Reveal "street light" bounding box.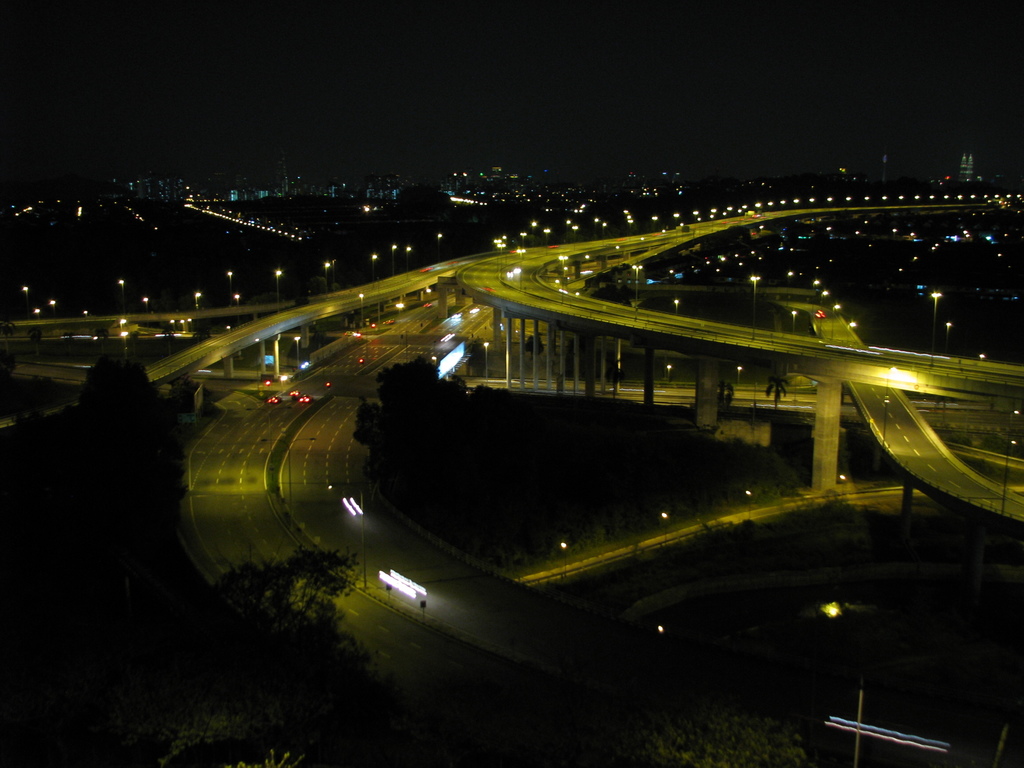
Revealed: pyautogui.locateOnScreen(666, 363, 678, 381).
